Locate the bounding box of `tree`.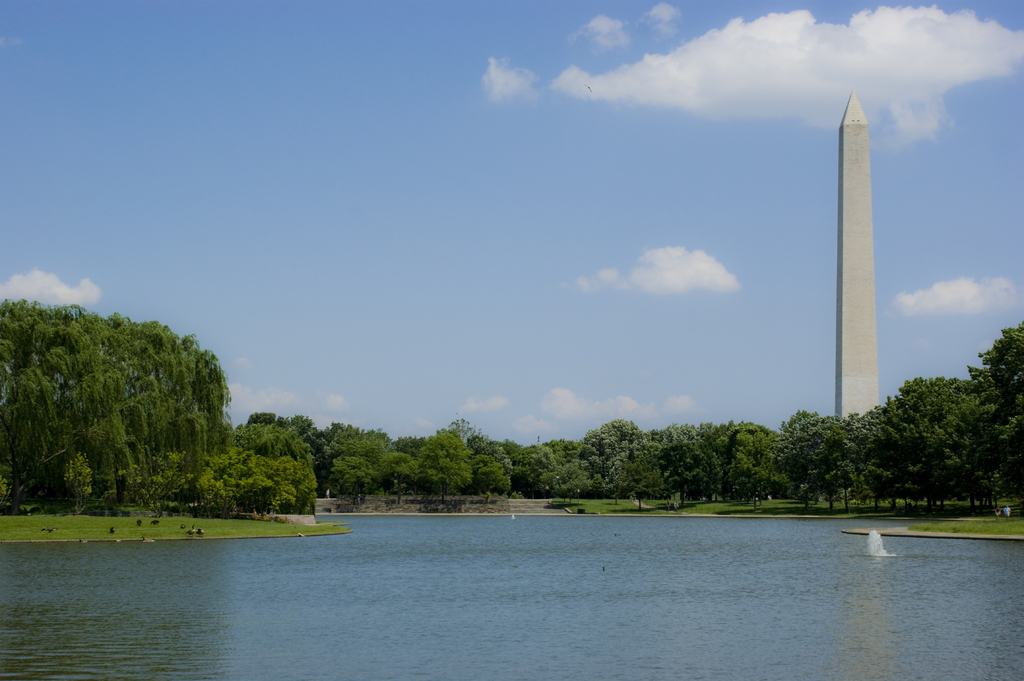
Bounding box: region(416, 426, 474, 504).
